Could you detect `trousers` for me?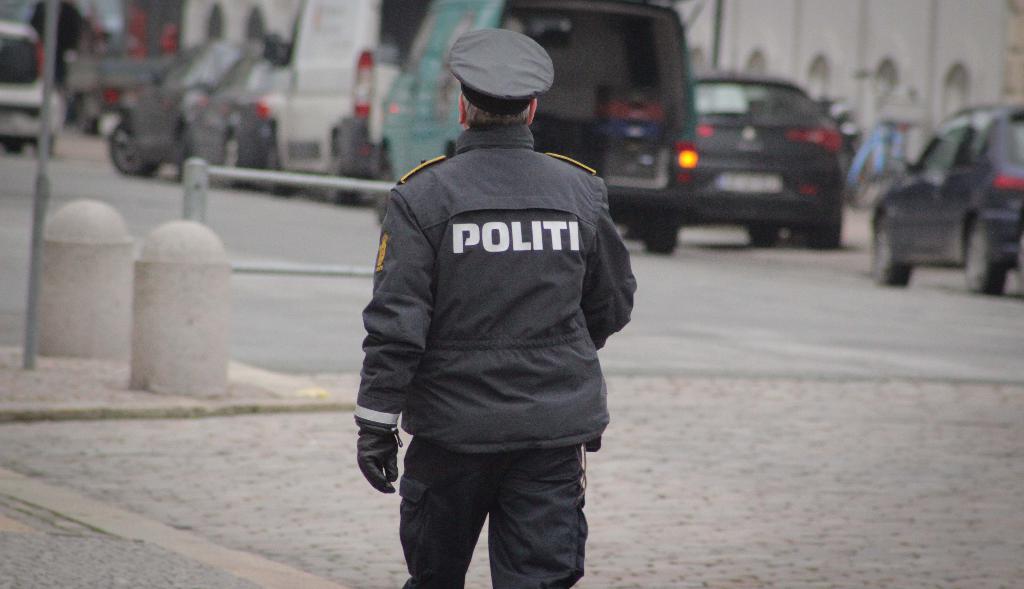
Detection result: pyautogui.locateOnScreen(381, 407, 606, 567).
